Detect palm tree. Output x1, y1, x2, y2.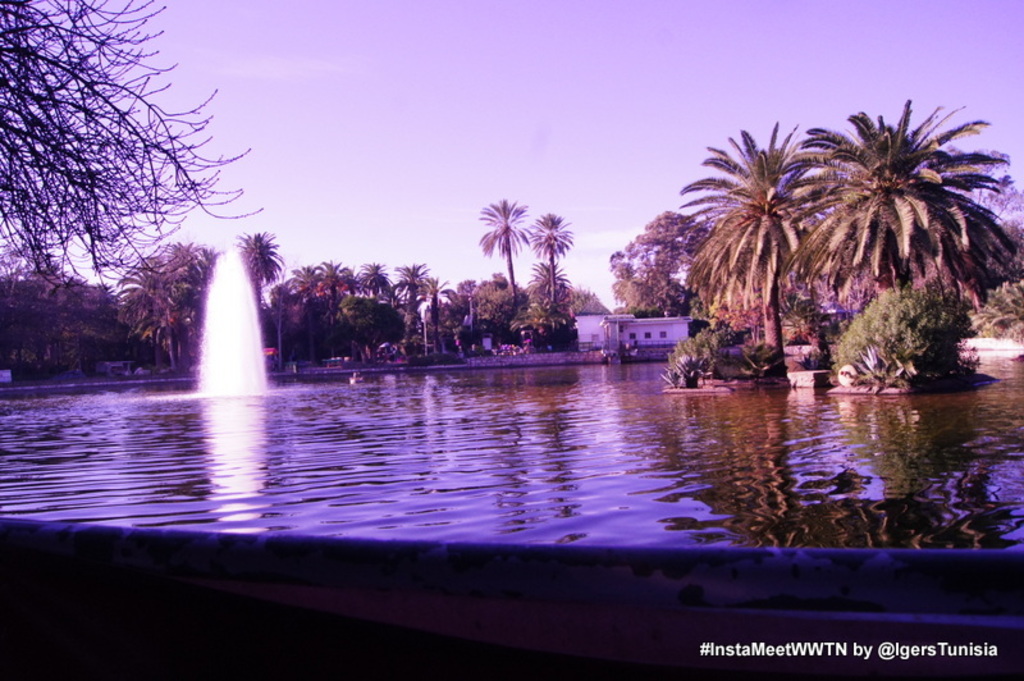
467, 188, 535, 298.
